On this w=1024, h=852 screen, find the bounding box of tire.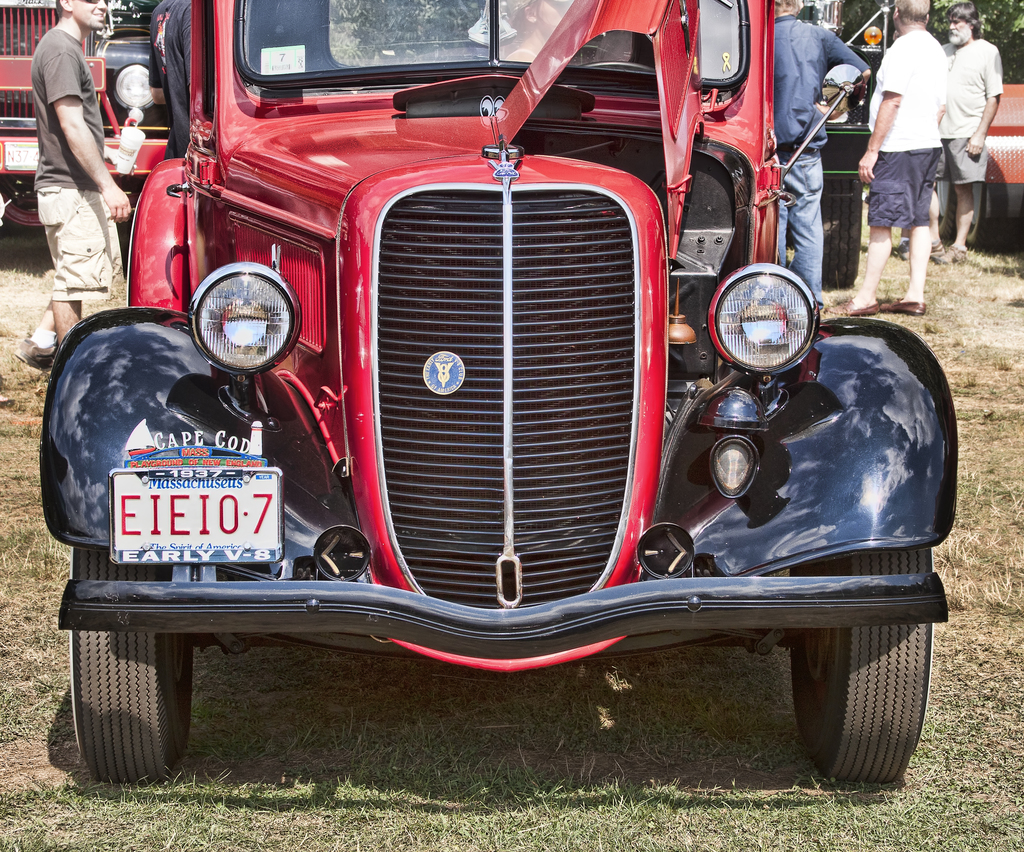
Bounding box: bbox=[936, 180, 958, 244].
